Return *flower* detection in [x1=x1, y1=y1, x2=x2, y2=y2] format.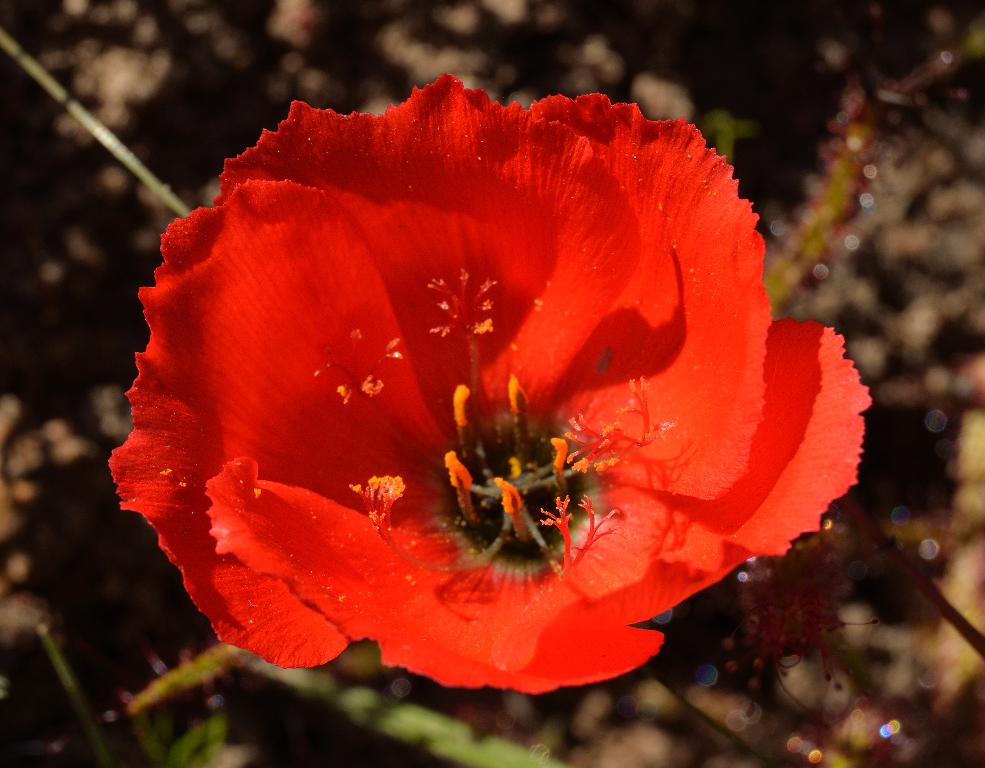
[x1=84, y1=76, x2=865, y2=709].
